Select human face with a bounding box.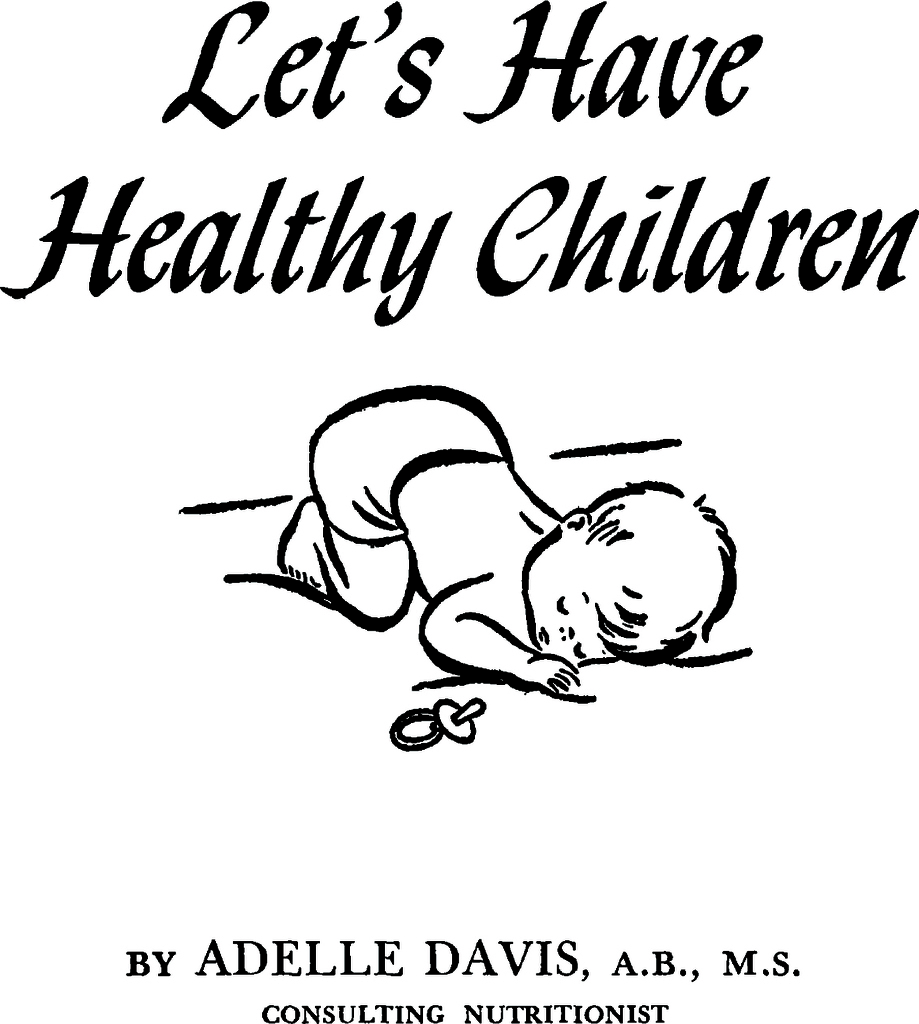
pyautogui.locateOnScreen(526, 547, 639, 646).
